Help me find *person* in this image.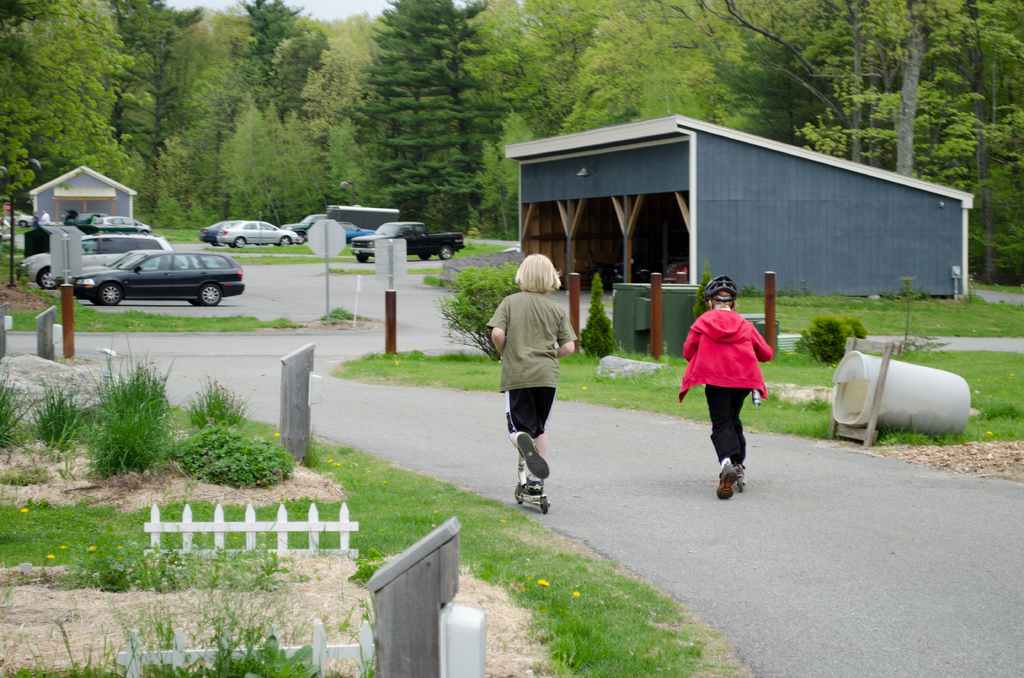
Found it: pyautogui.locateOnScreen(684, 267, 771, 515).
